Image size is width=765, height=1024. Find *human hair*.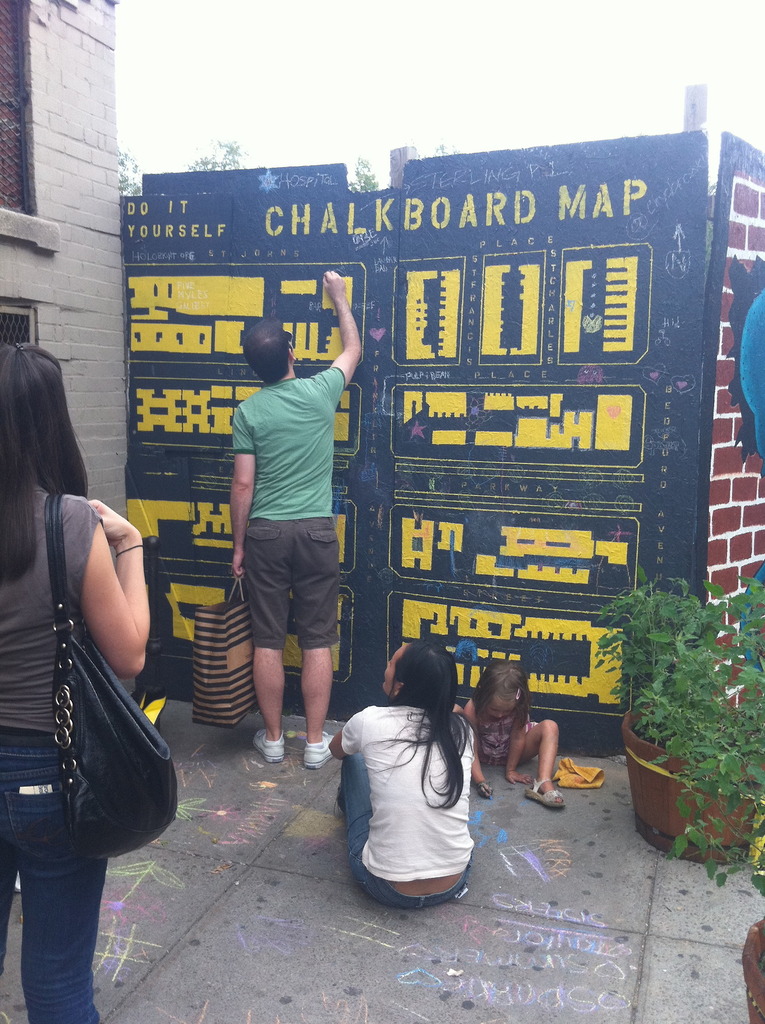
Rect(3, 346, 97, 552).
